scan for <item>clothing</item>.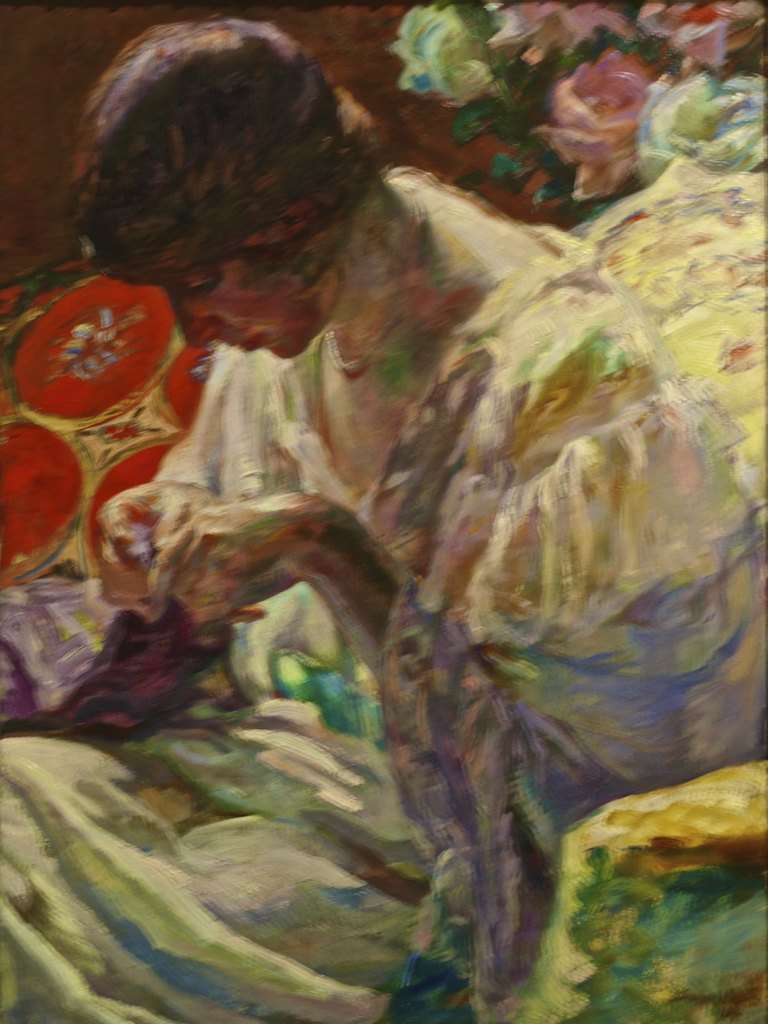
Scan result: rect(42, 64, 712, 1001).
